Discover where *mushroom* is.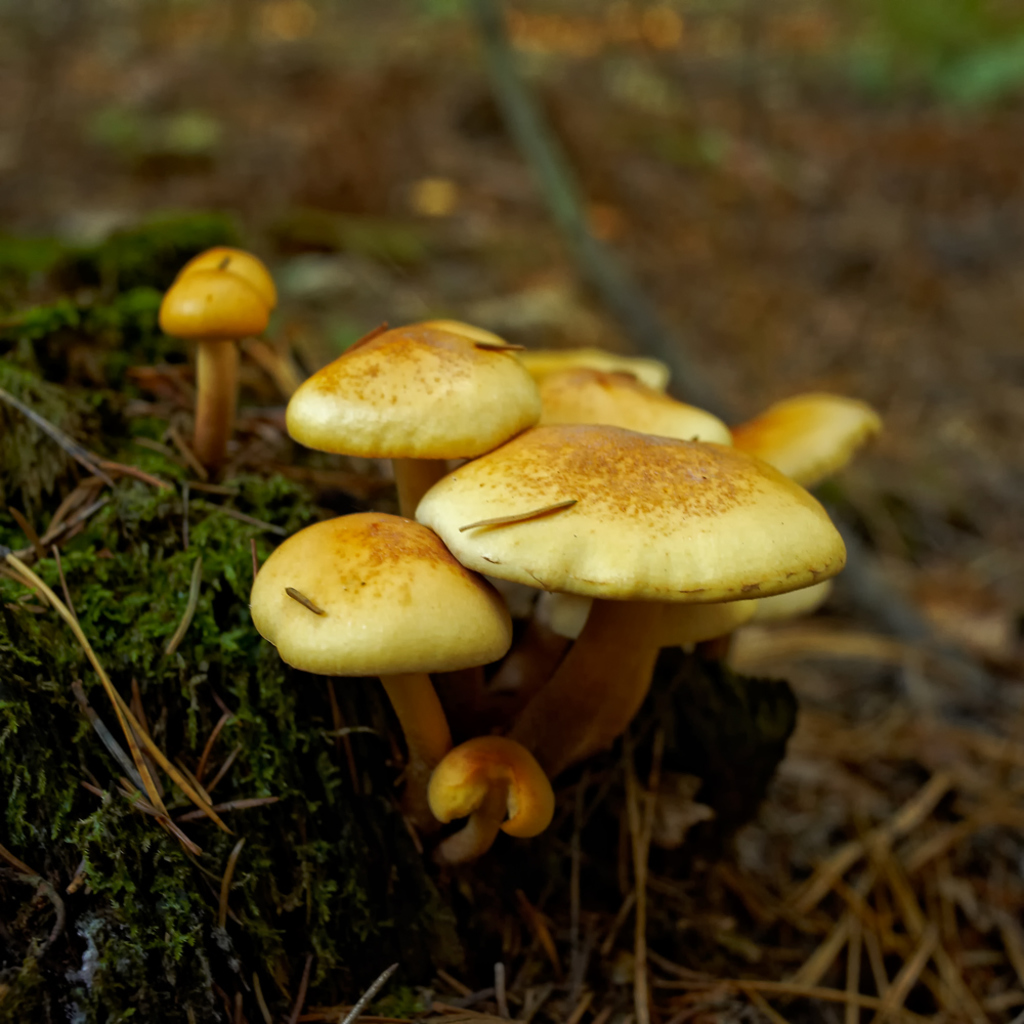
Discovered at [162,266,270,486].
